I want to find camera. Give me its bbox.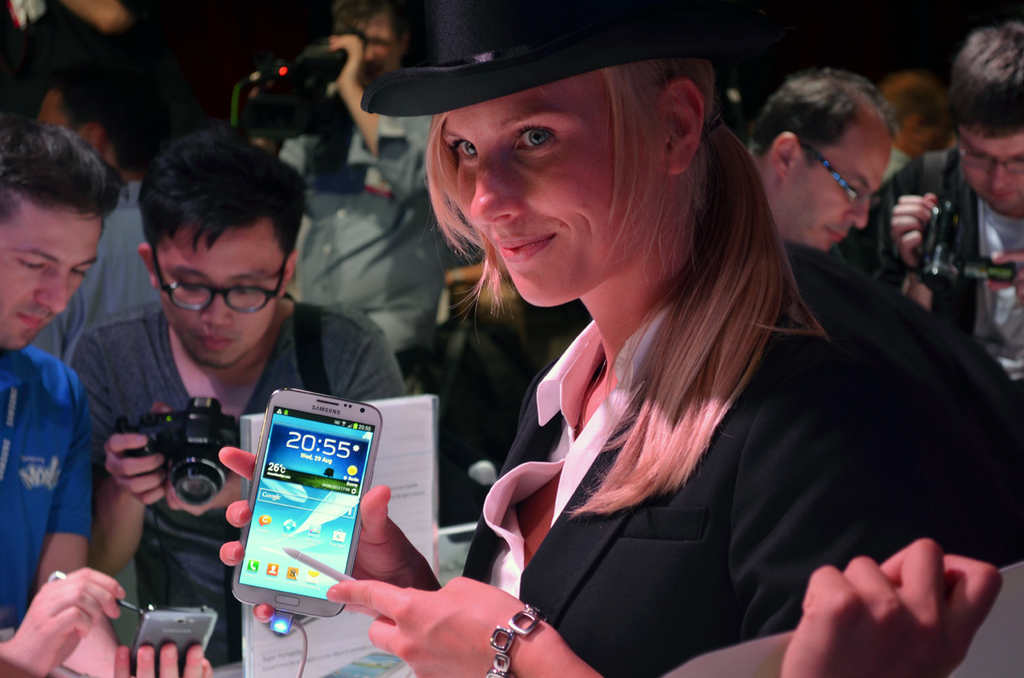
Rect(223, 38, 355, 130).
